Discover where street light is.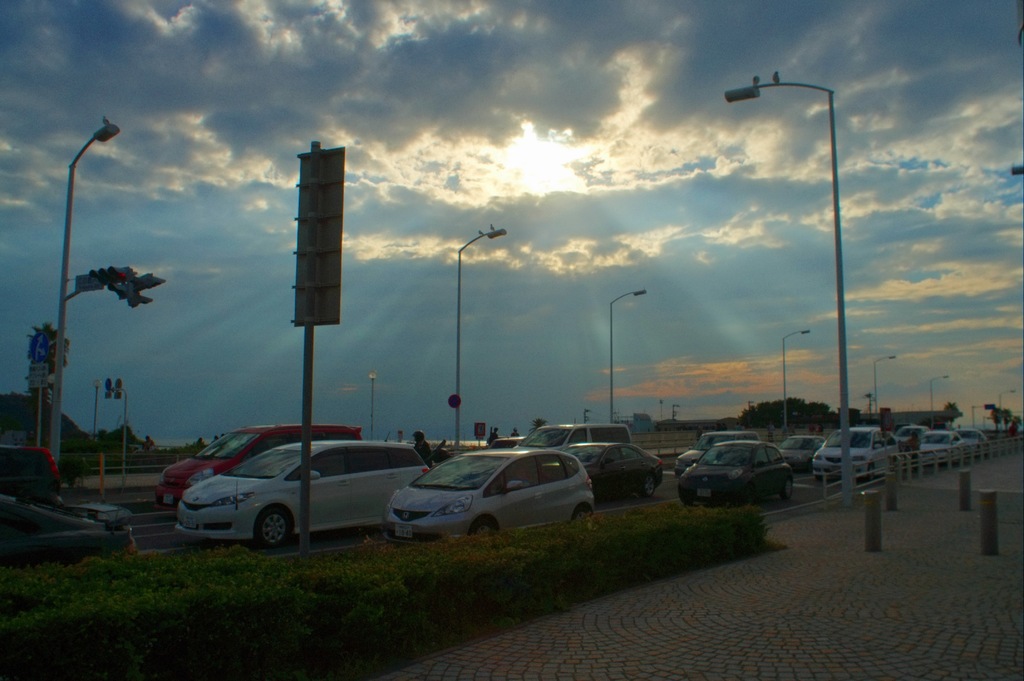
Discovered at (left=659, top=399, right=663, bottom=420).
